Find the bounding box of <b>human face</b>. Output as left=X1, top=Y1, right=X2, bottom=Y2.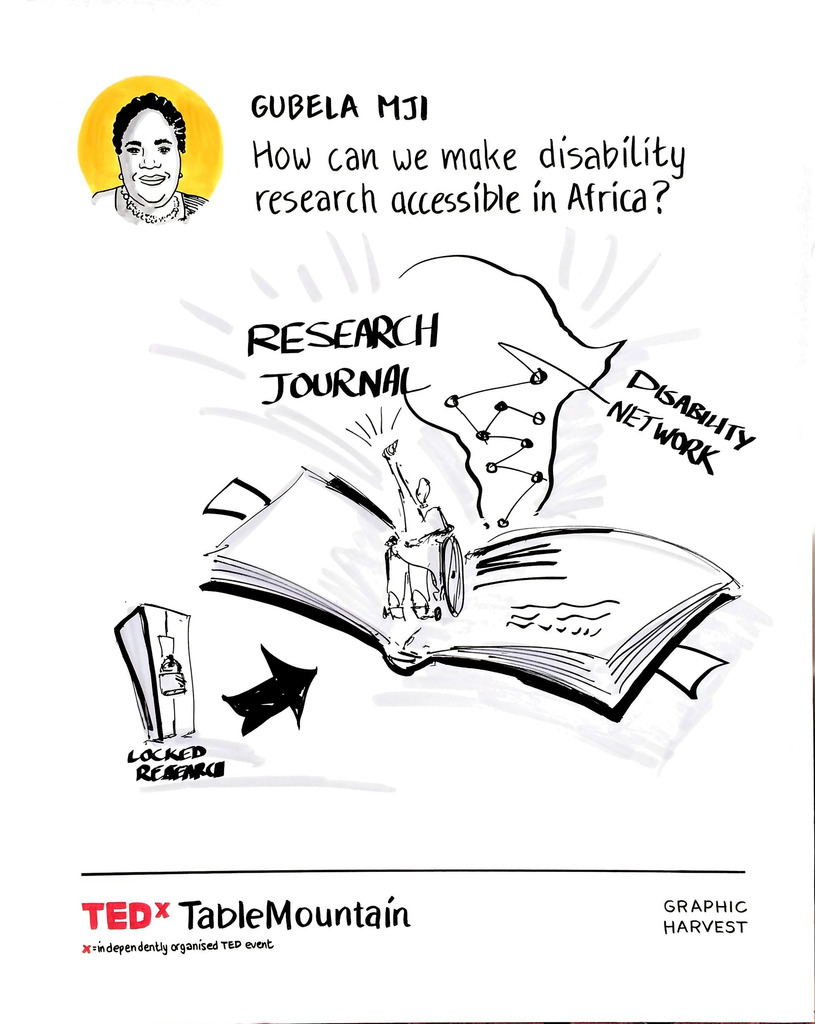
left=121, top=110, right=181, bottom=207.
